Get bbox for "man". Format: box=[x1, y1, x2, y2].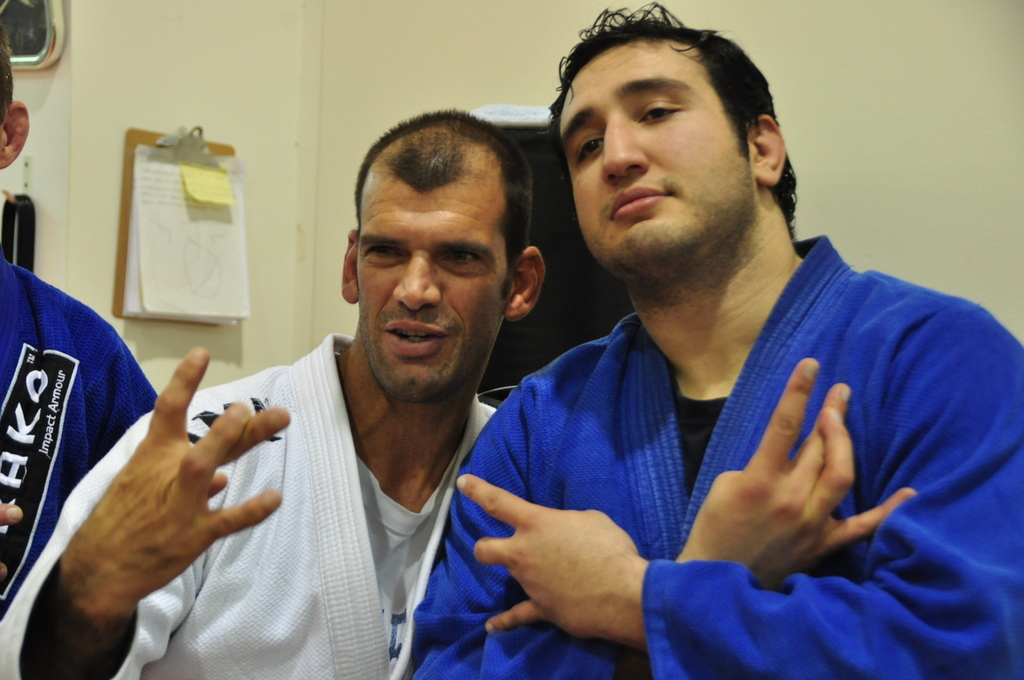
box=[0, 27, 175, 607].
